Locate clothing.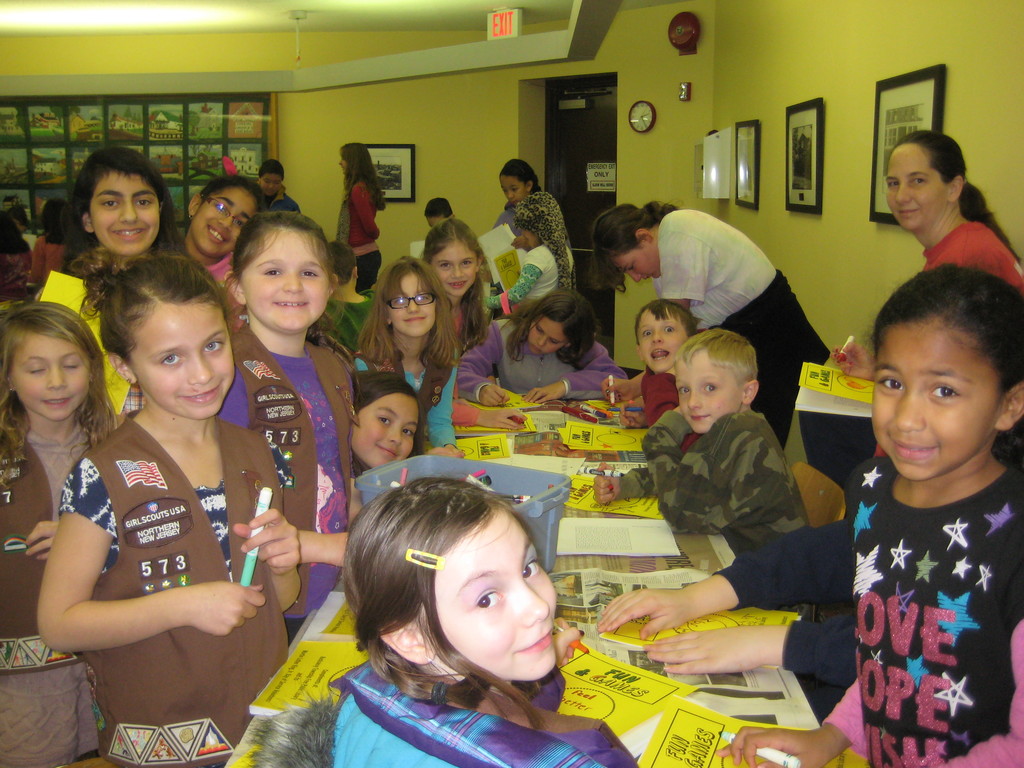
Bounding box: box=[32, 233, 65, 282].
